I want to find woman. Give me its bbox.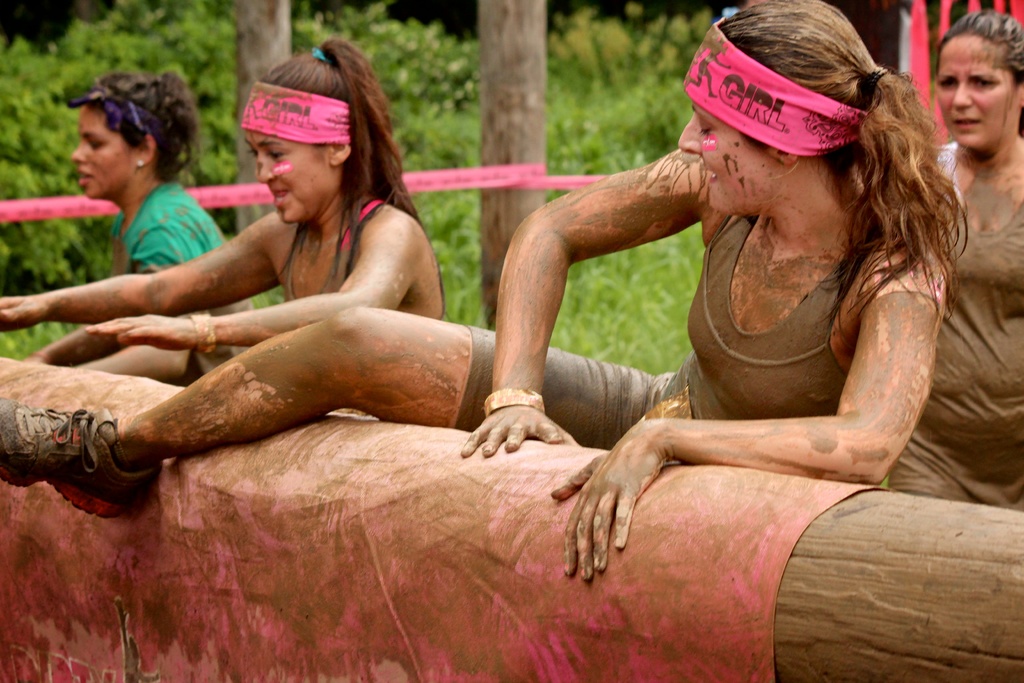
detection(886, 8, 1023, 512).
